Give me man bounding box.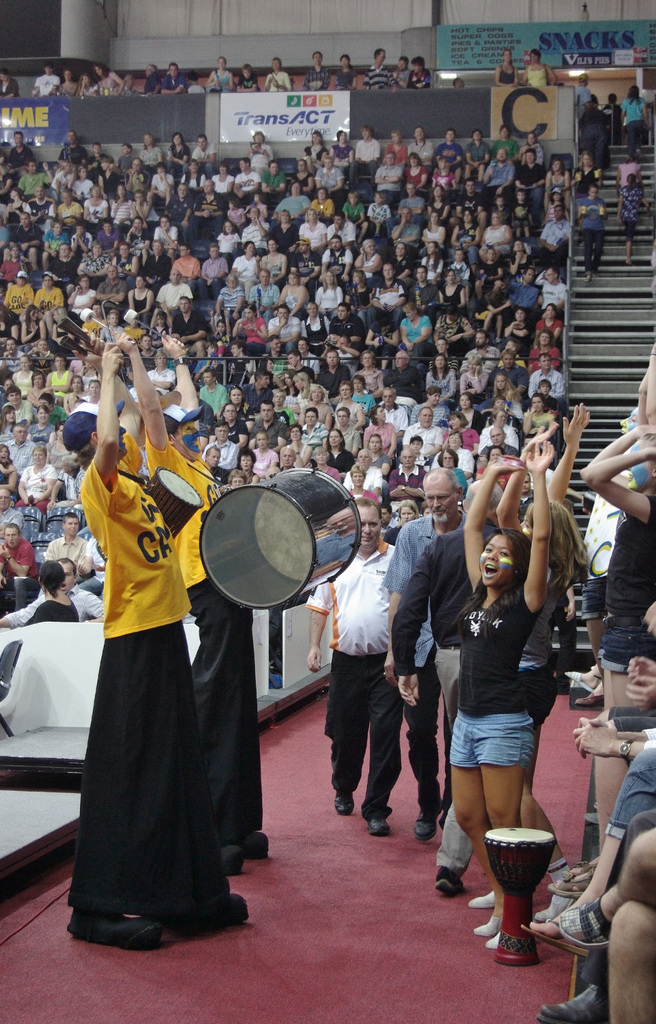
[left=389, top=348, right=429, bottom=399].
